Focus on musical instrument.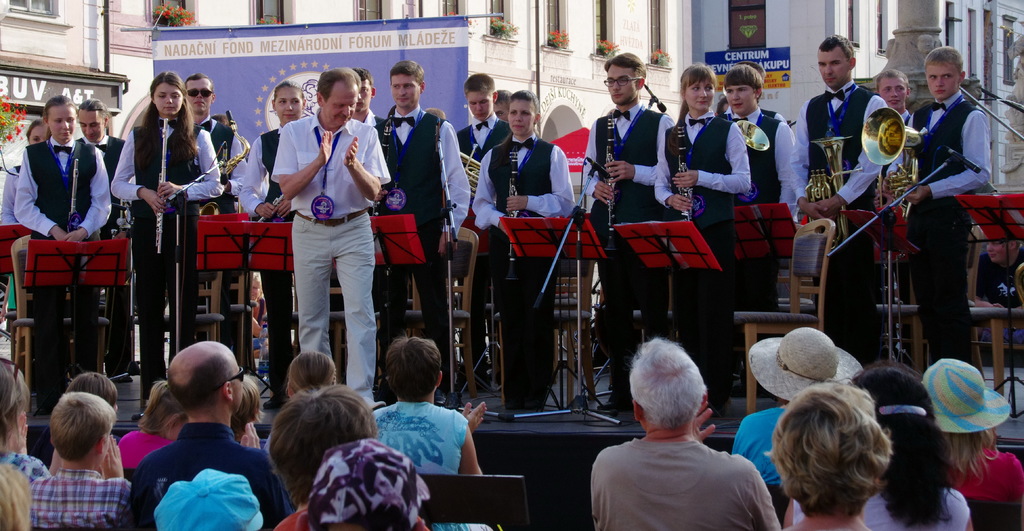
Focused at <bbox>801, 129, 861, 260</bbox>.
